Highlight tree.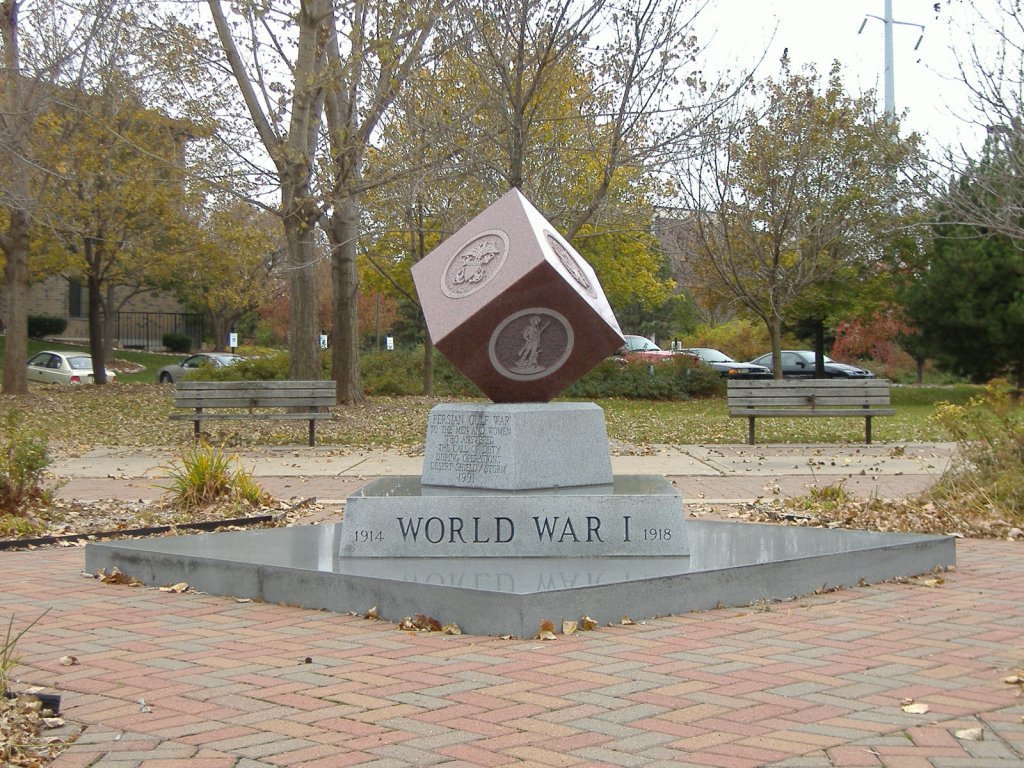
Highlighted region: region(199, 0, 335, 383).
